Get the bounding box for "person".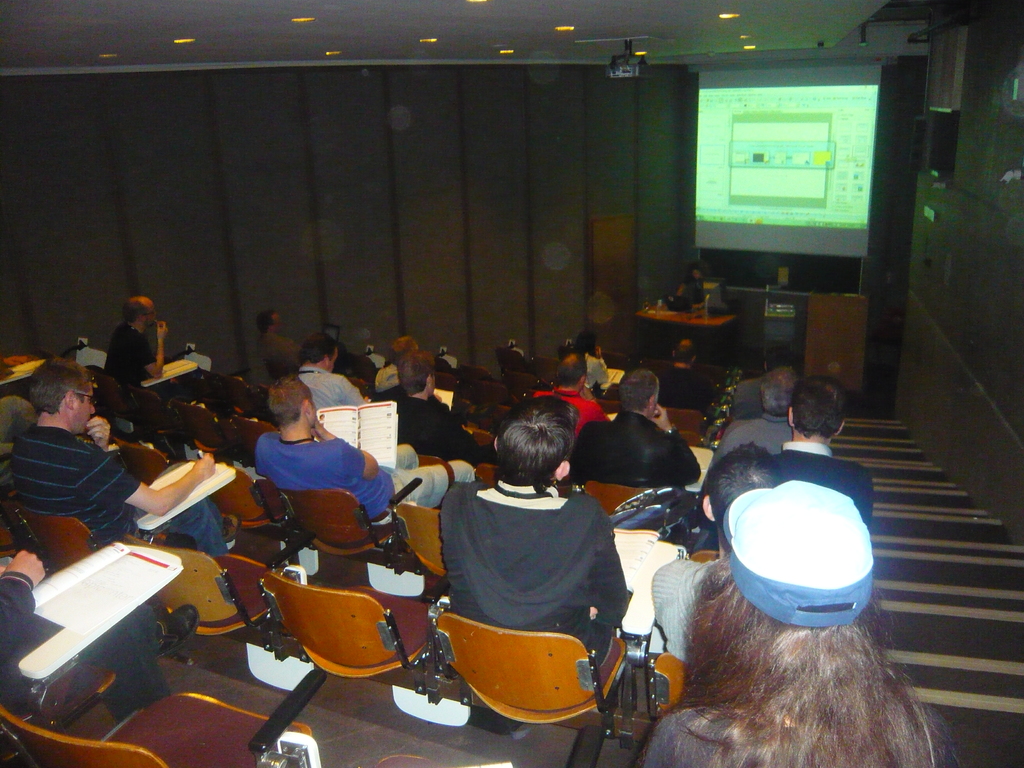
left=710, top=364, right=796, bottom=468.
